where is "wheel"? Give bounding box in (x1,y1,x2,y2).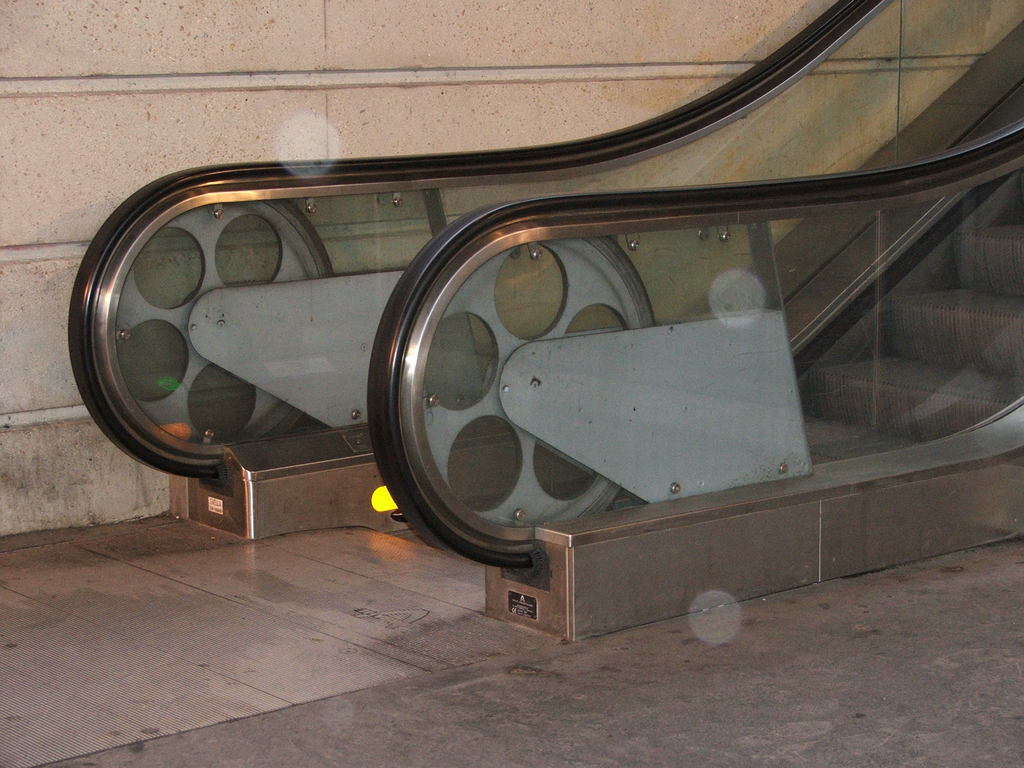
(406,237,676,527).
